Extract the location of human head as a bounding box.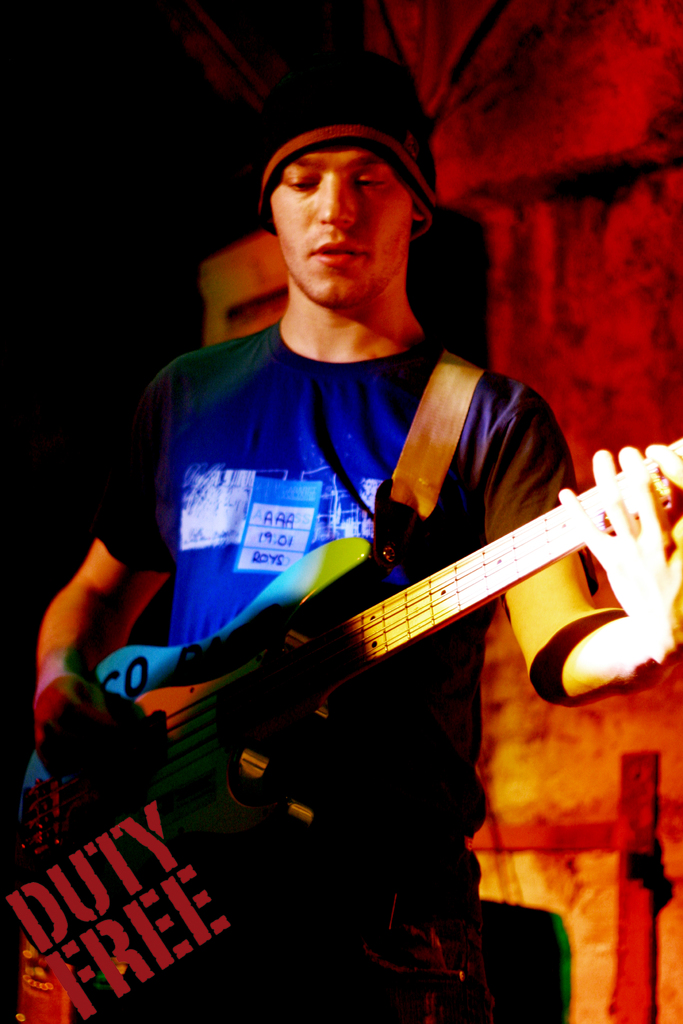
box(219, 45, 461, 324).
